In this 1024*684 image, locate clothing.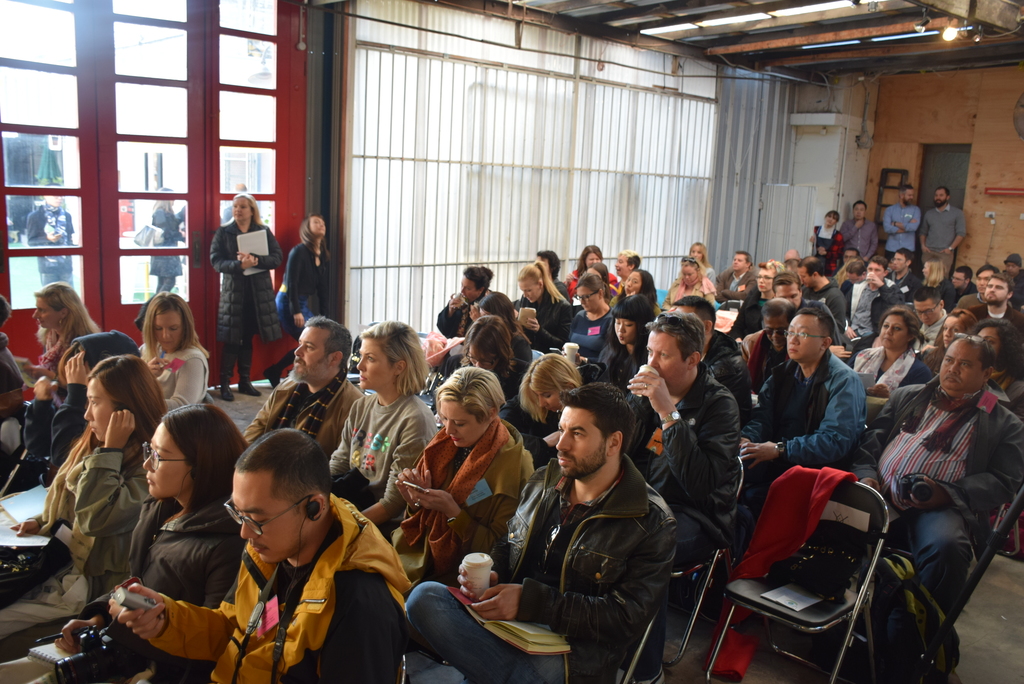
Bounding box: [621,372,741,571].
